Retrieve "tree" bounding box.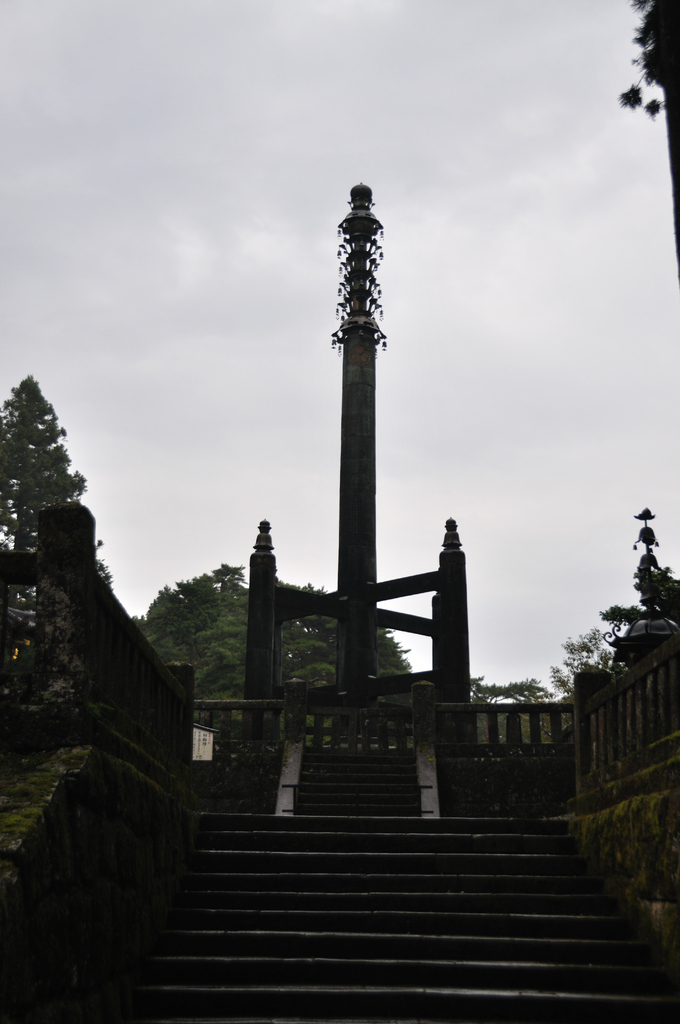
Bounding box: rect(618, 0, 679, 121).
